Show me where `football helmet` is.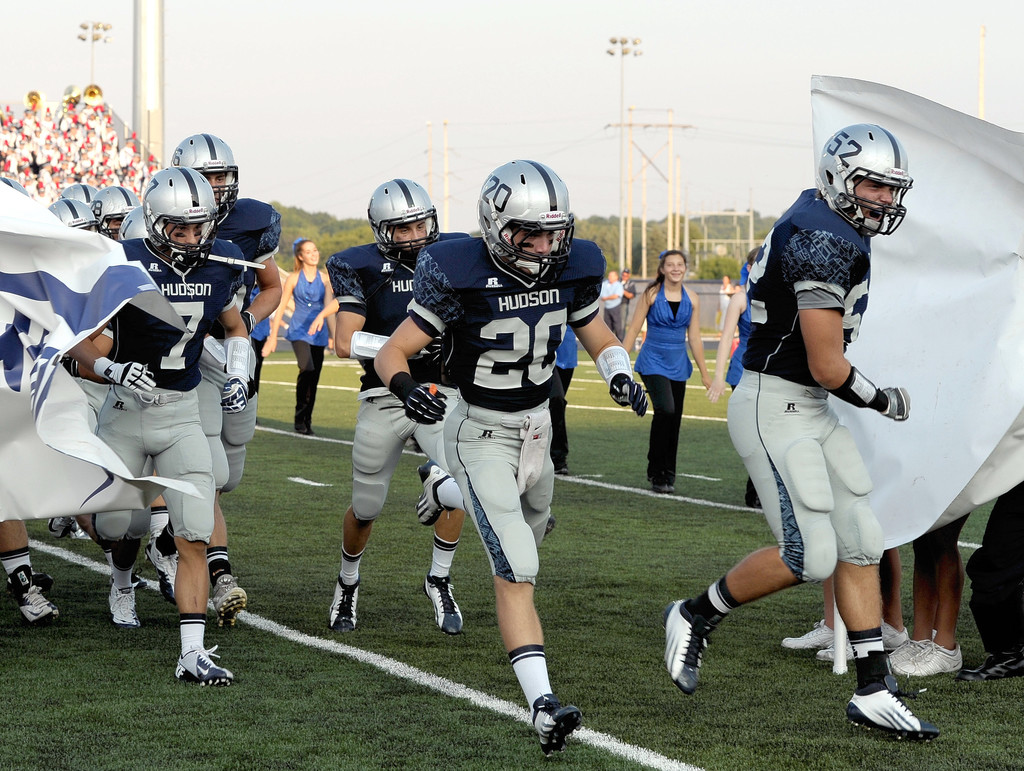
`football helmet` is at (left=85, top=178, right=143, bottom=242).
